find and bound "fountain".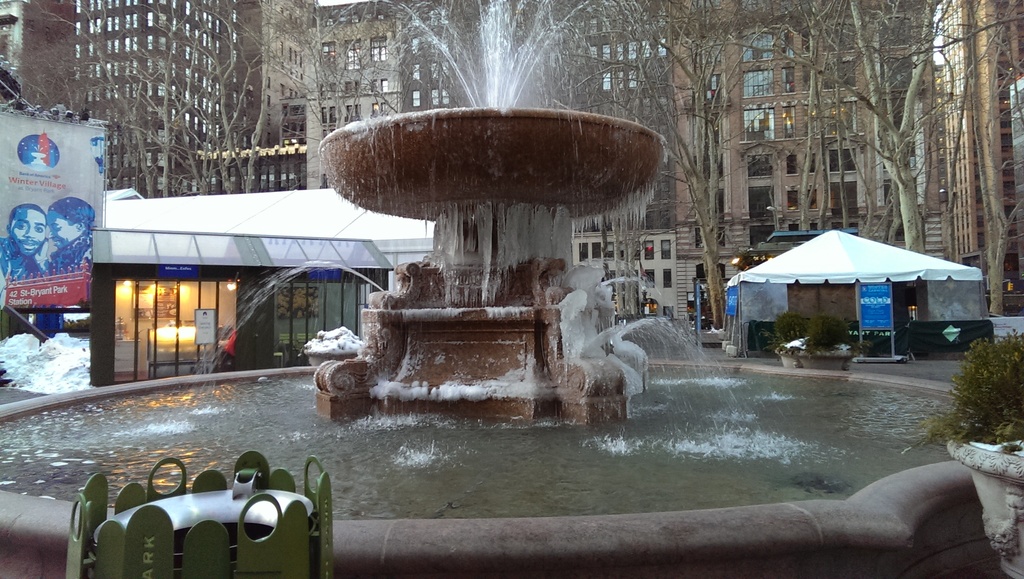
Bound: rect(141, 0, 870, 475).
